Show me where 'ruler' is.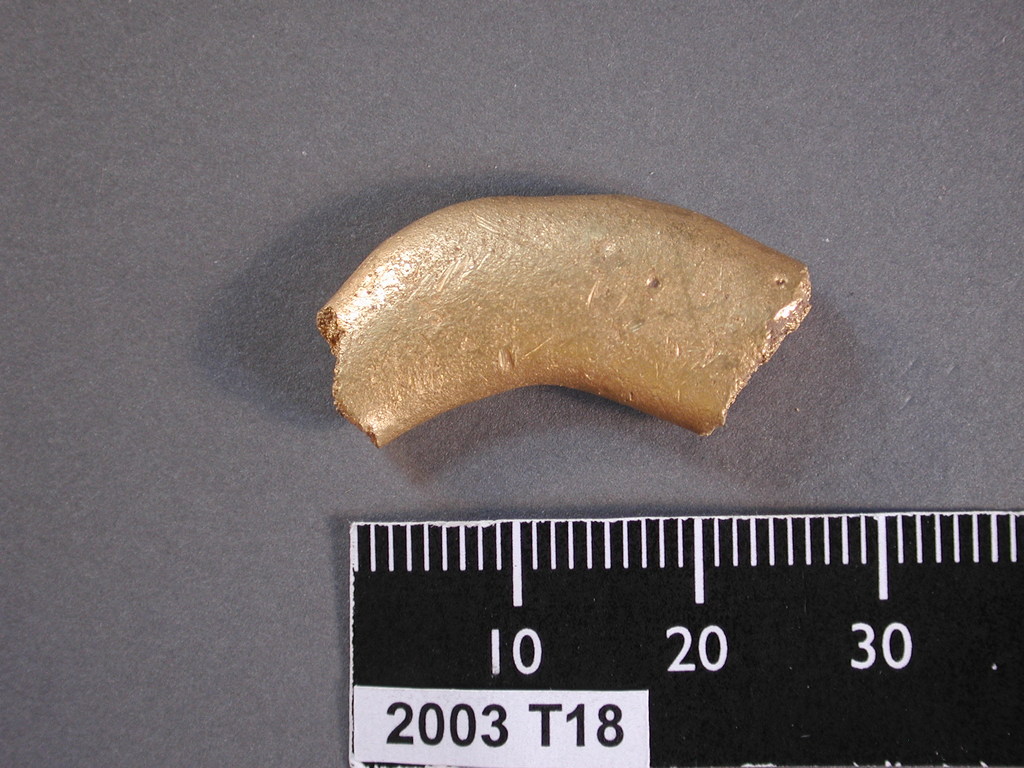
'ruler' is at l=349, t=508, r=1023, b=765.
